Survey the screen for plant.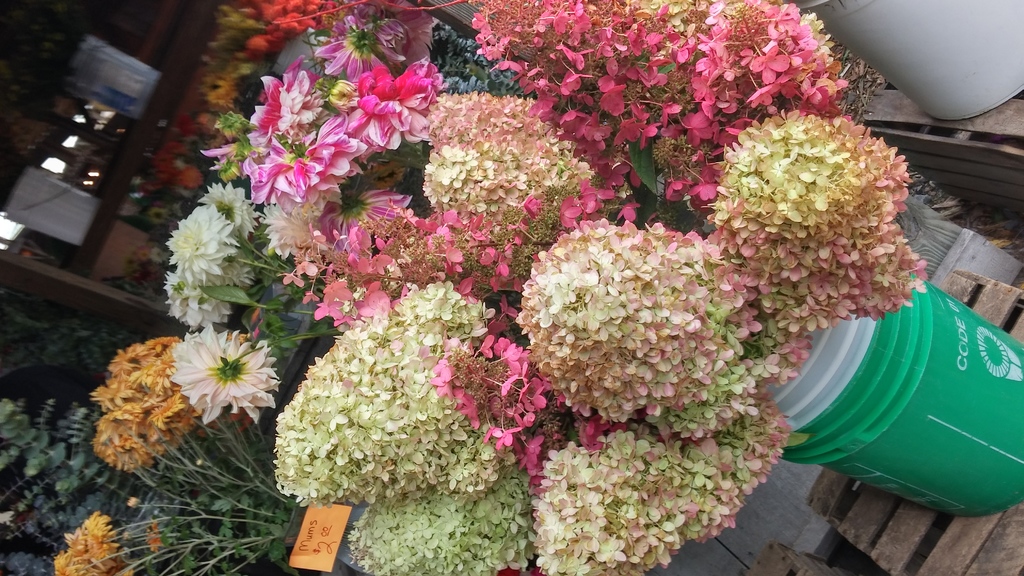
Survey found: [470, 0, 864, 234].
